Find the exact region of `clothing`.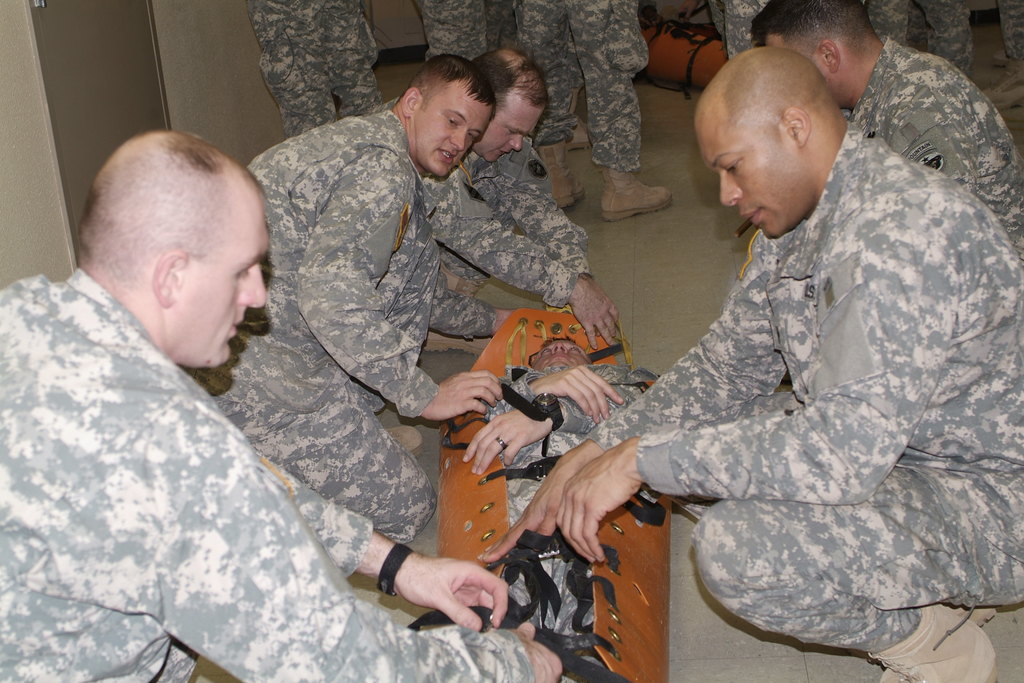
Exact region: box(414, 0, 518, 64).
